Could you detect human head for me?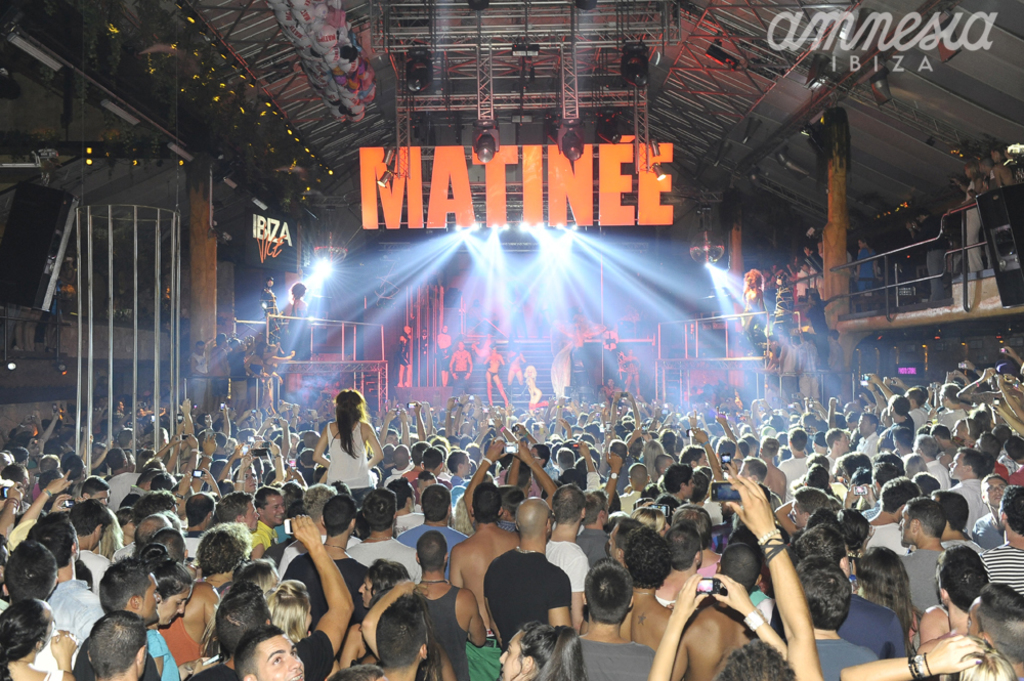
Detection result: 673 506 716 546.
